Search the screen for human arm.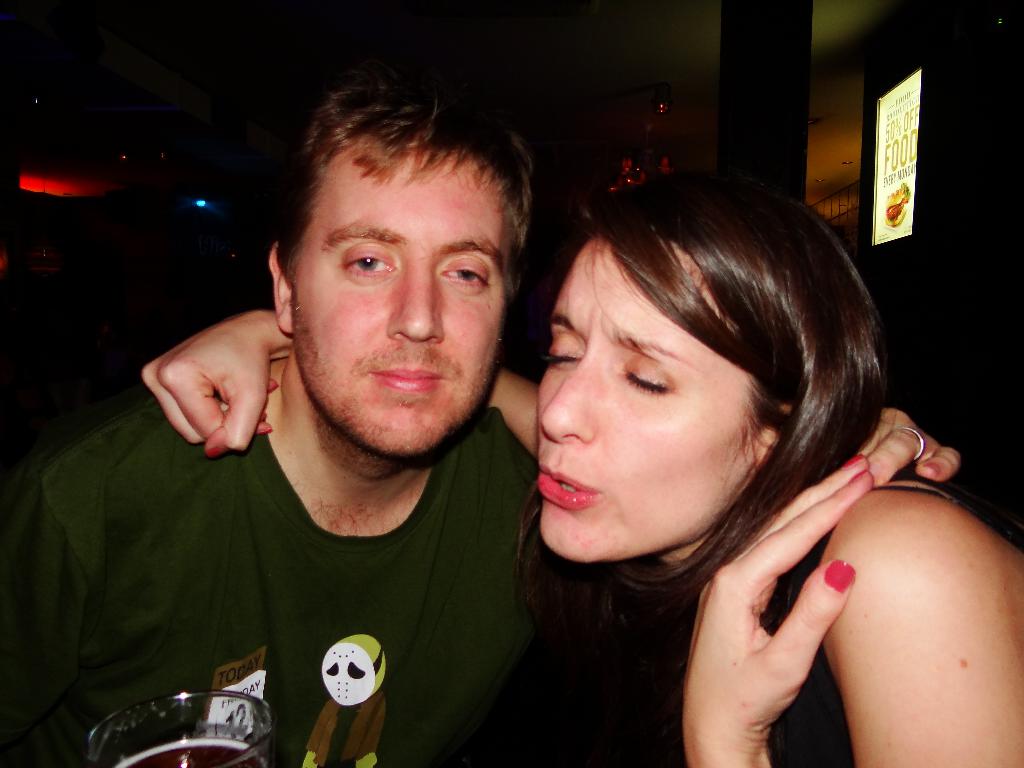
Found at box=[770, 412, 988, 767].
